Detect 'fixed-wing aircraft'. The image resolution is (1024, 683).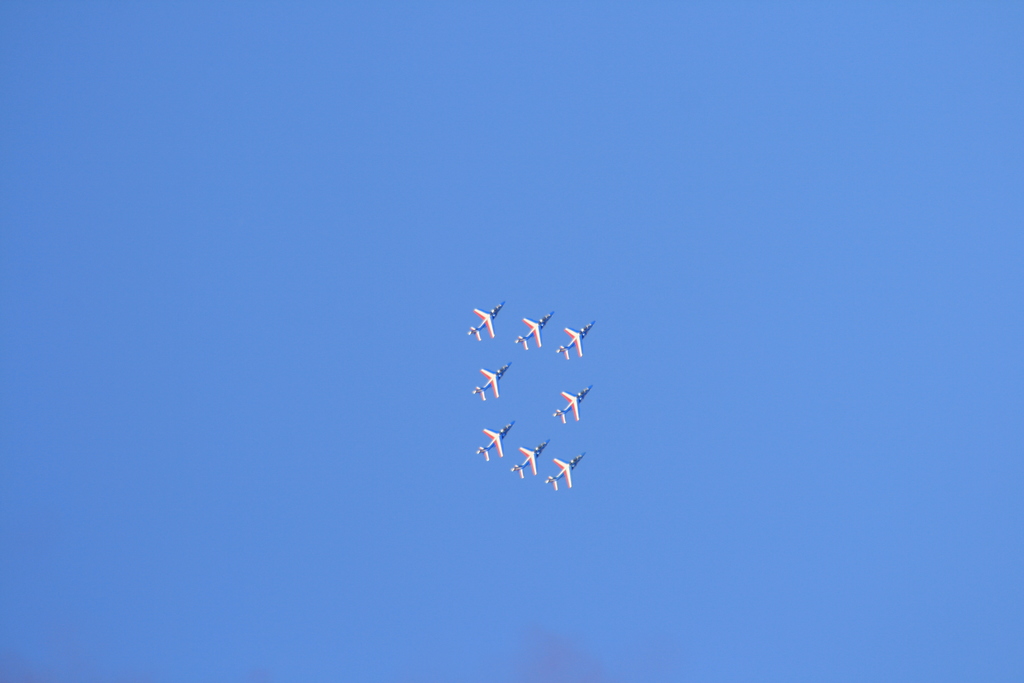
locate(563, 315, 600, 358).
